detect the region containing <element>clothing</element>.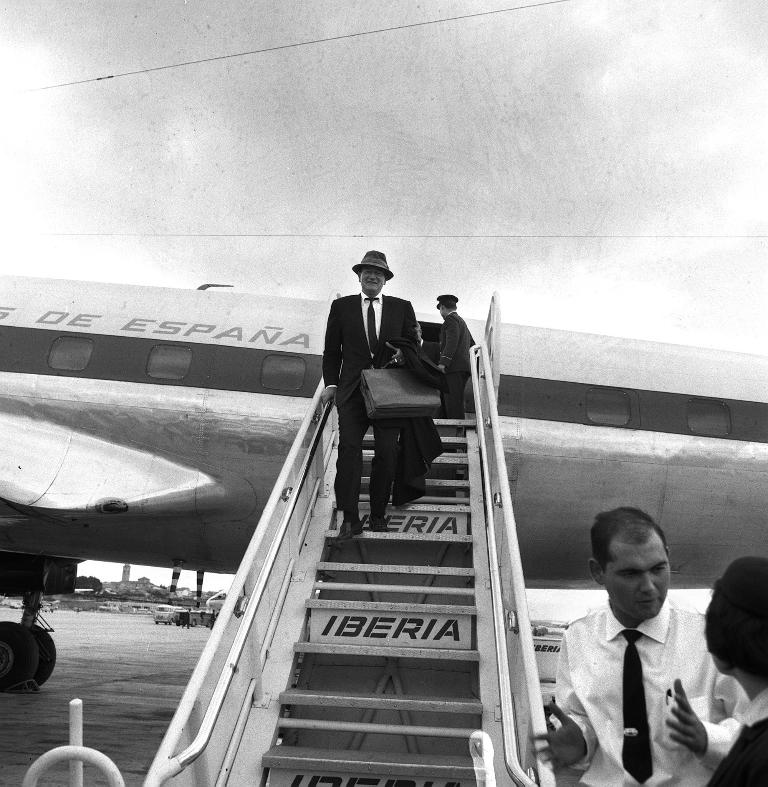
region(321, 293, 420, 518).
